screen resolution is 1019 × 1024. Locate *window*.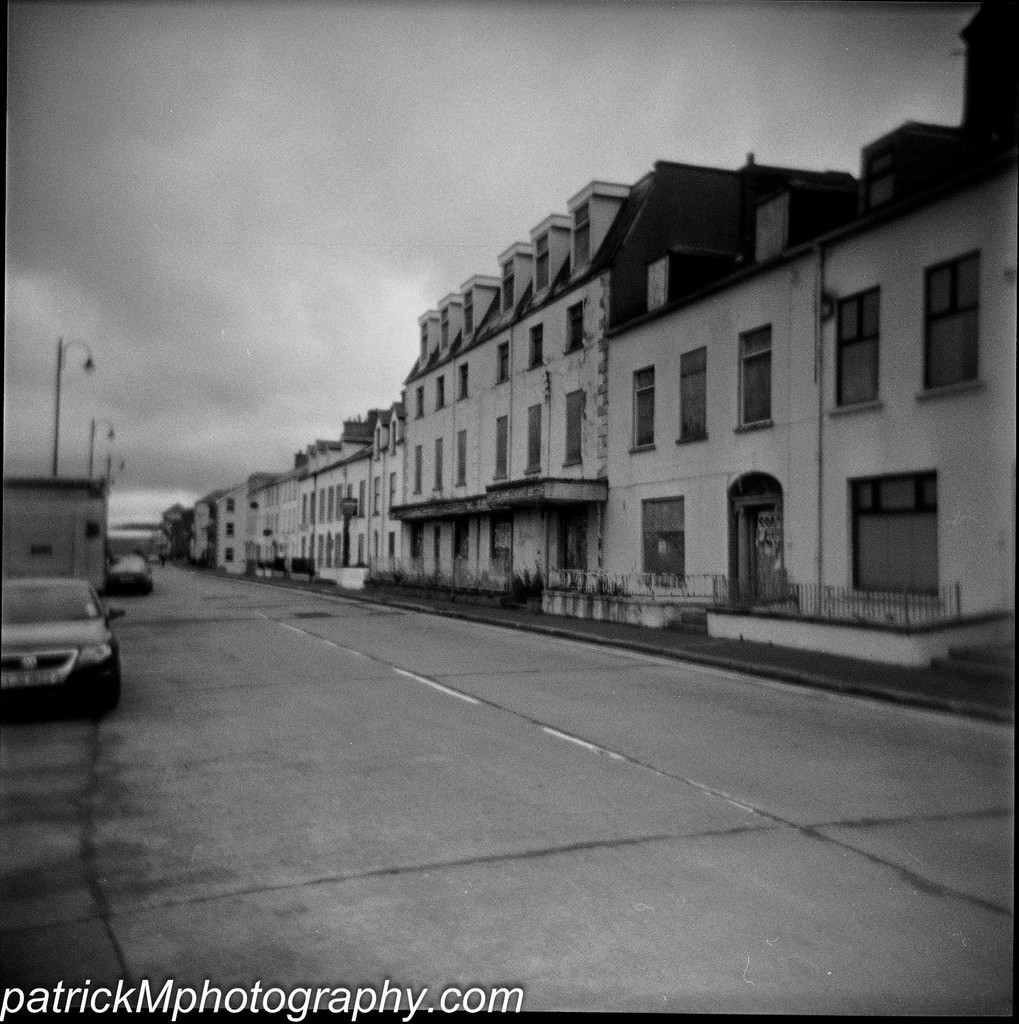
pyautogui.locateOnScreen(535, 233, 549, 298).
